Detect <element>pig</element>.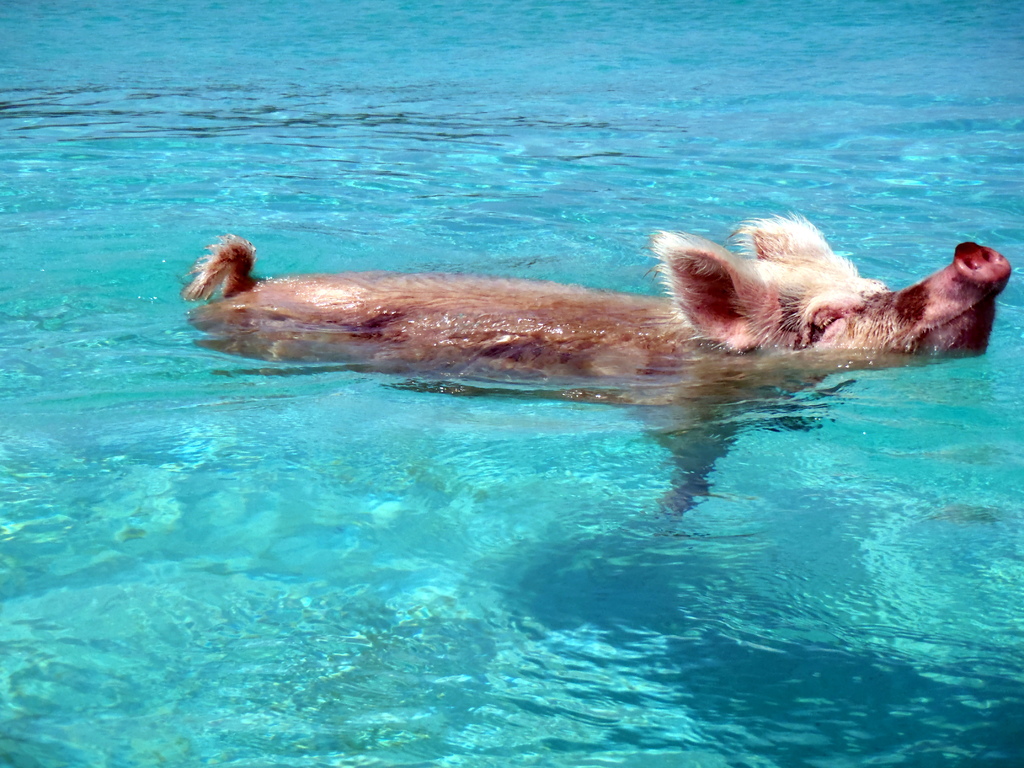
Detected at {"left": 181, "top": 213, "right": 1012, "bottom": 407}.
